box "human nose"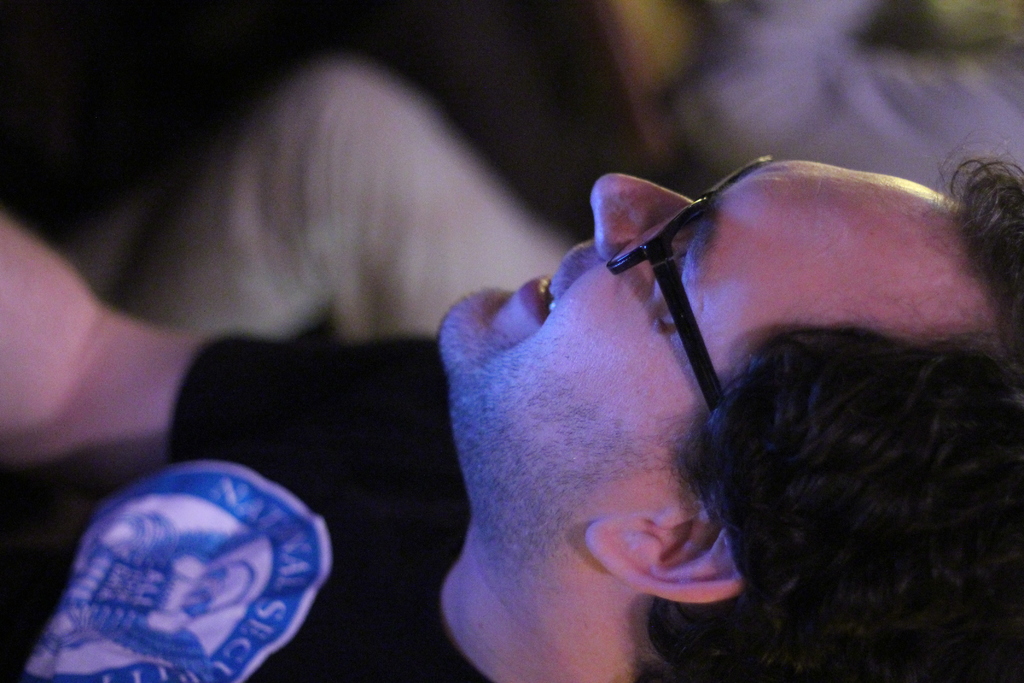
593,170,724,267
